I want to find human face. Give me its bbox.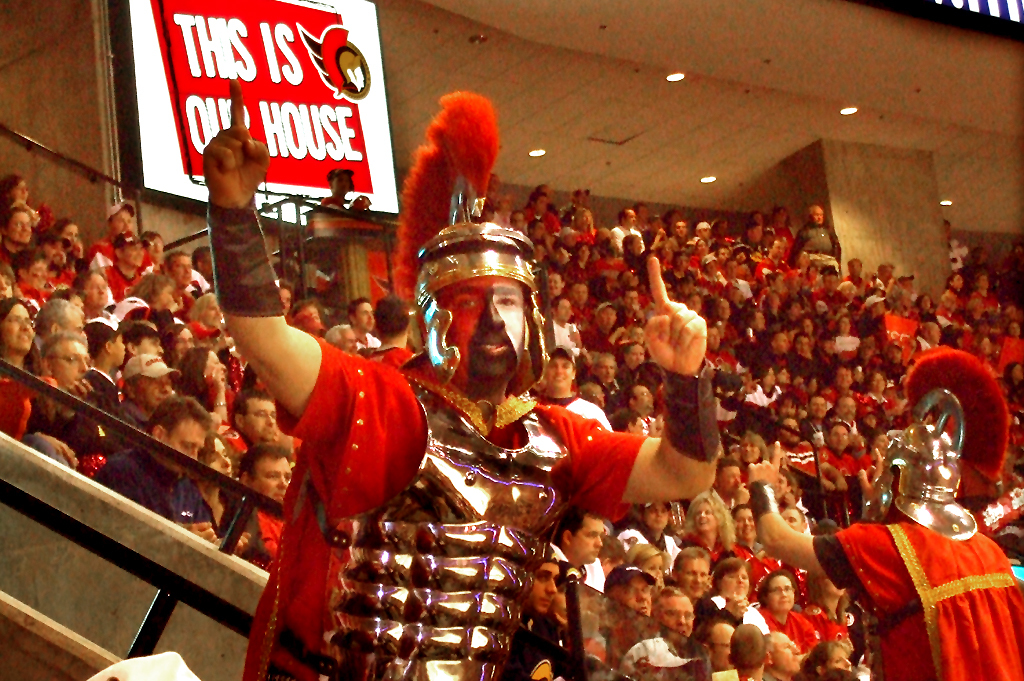
x1=544 y1=362 x2=571 y2=386.
